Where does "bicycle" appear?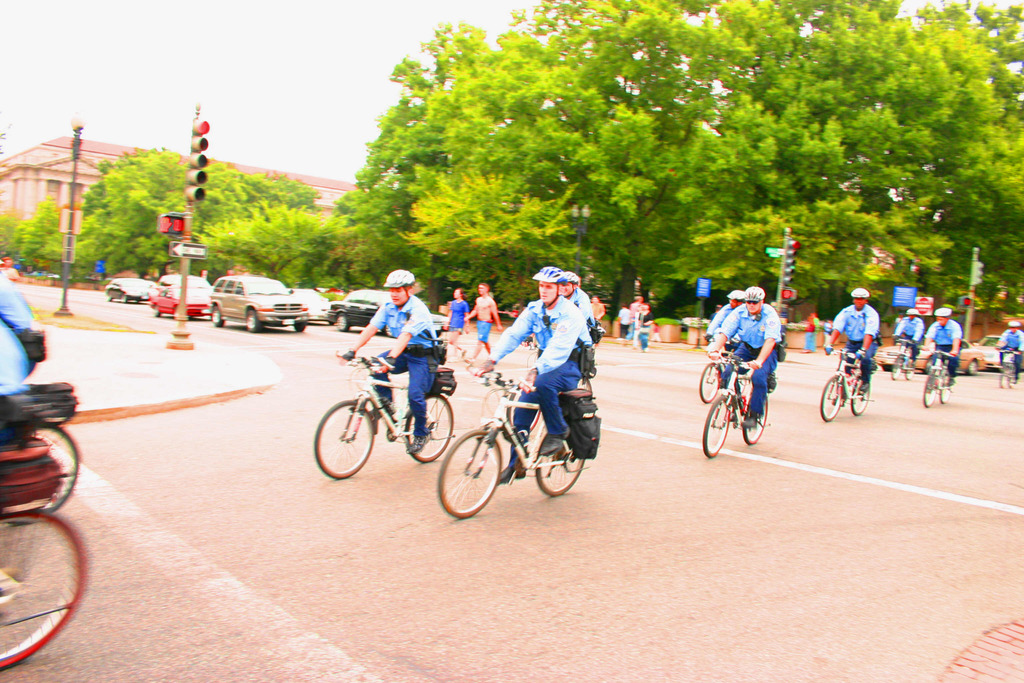
Appears at x1=698 y1=352 x2=769 y2=460.
